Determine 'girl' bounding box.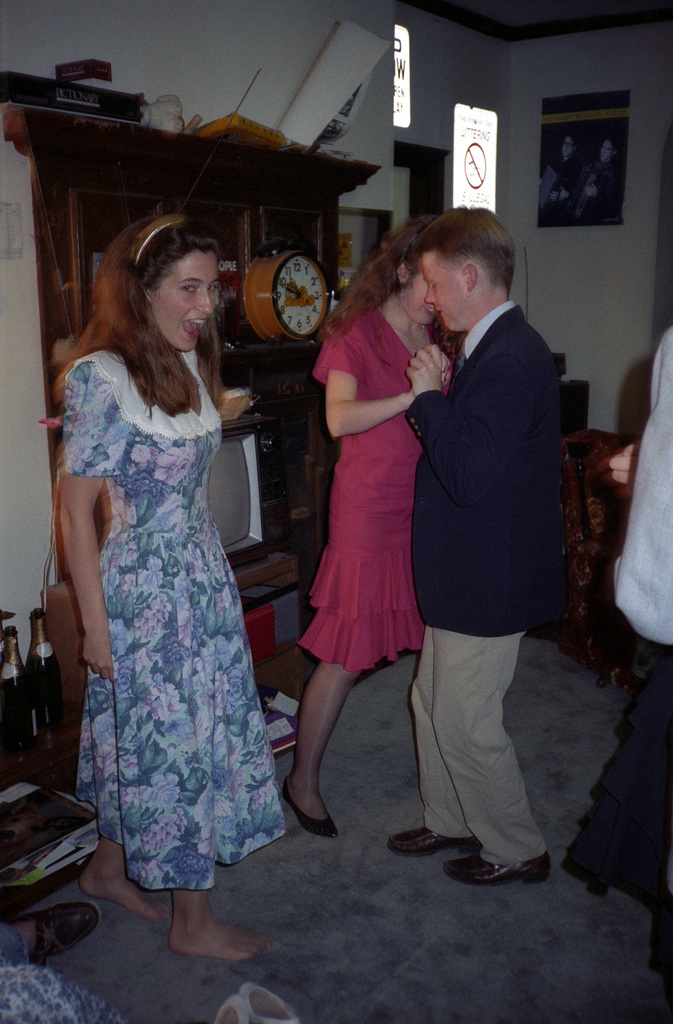
Determined: bbox=[286, 211, 453, 836].
